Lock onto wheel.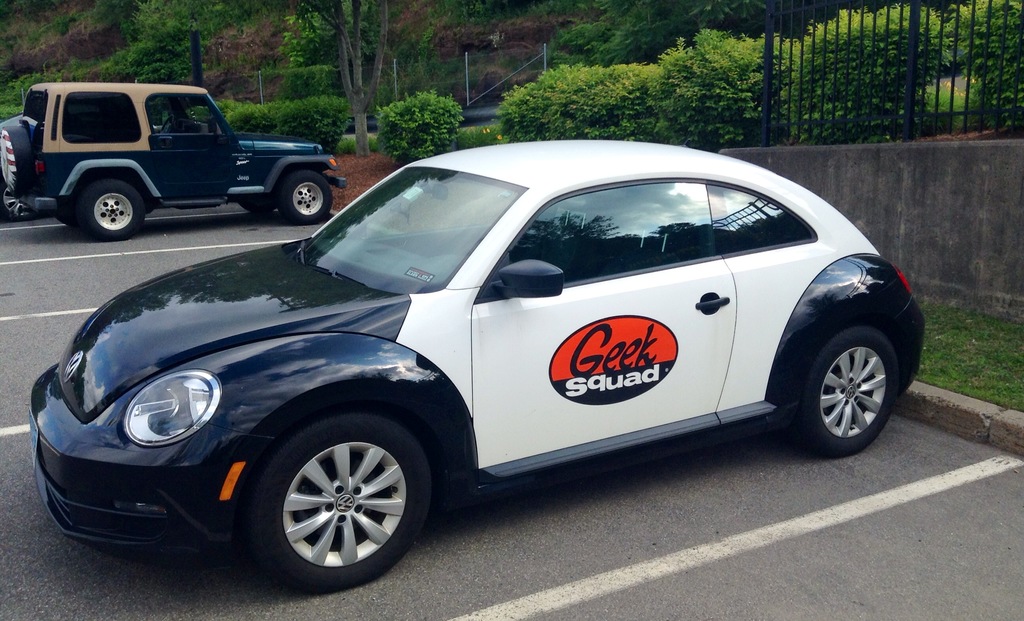
Locked: (left=282, top=170, right=332, bottom=226).
